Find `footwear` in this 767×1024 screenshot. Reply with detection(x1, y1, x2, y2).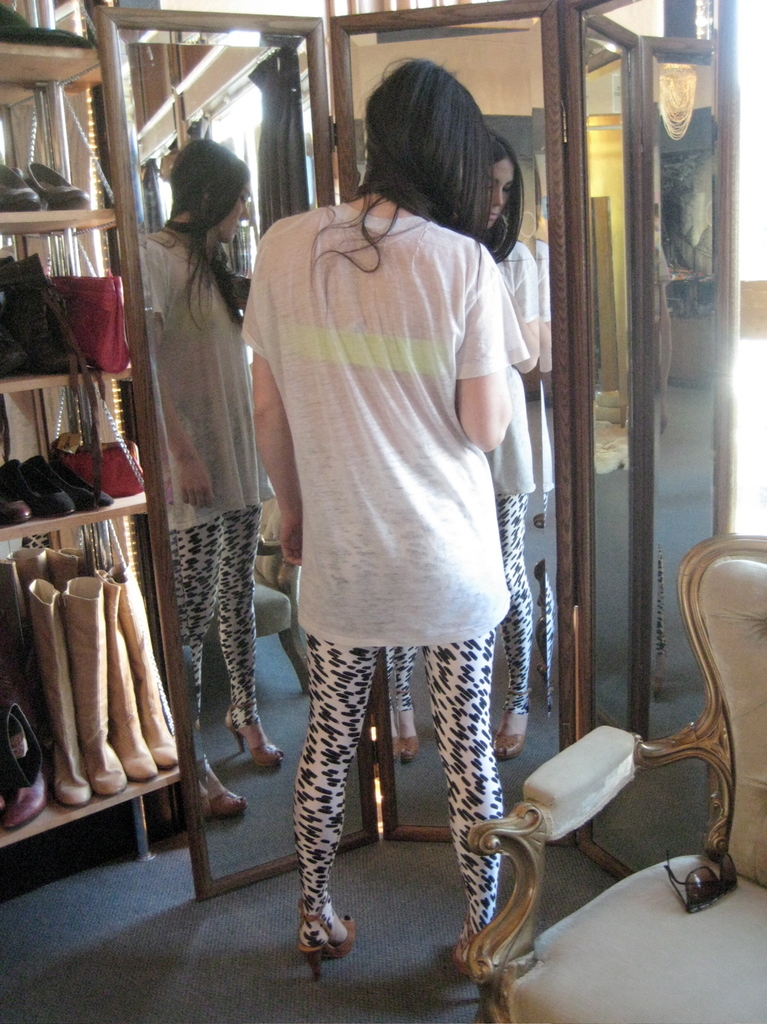
detection(0, 457, 77, 521).
